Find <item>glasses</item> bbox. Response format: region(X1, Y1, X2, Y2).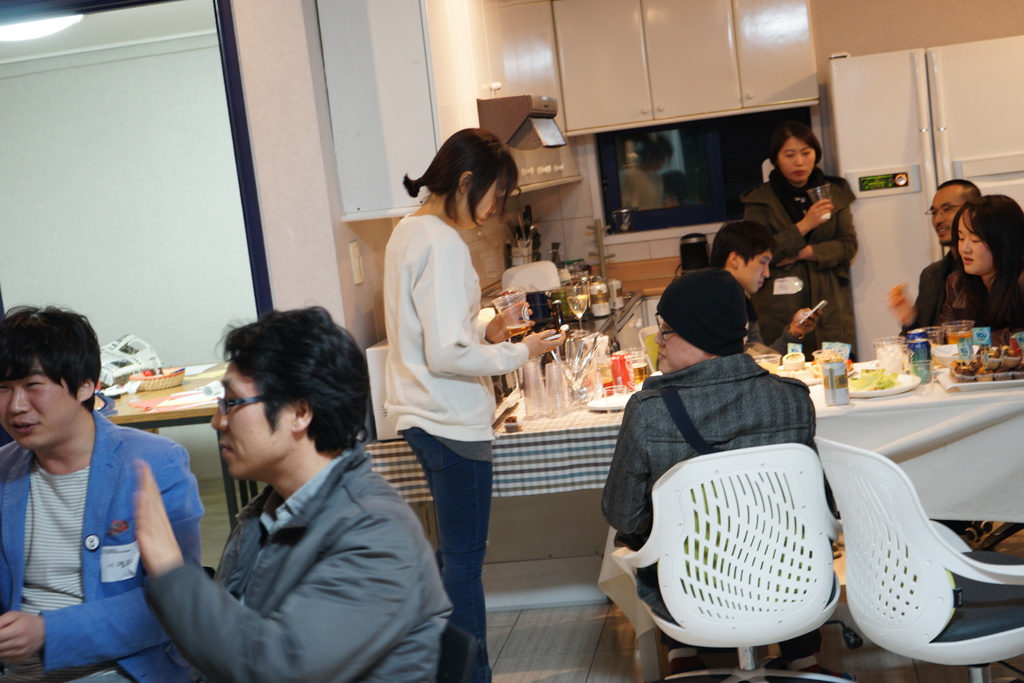
region(924, 202, 961, 222).
